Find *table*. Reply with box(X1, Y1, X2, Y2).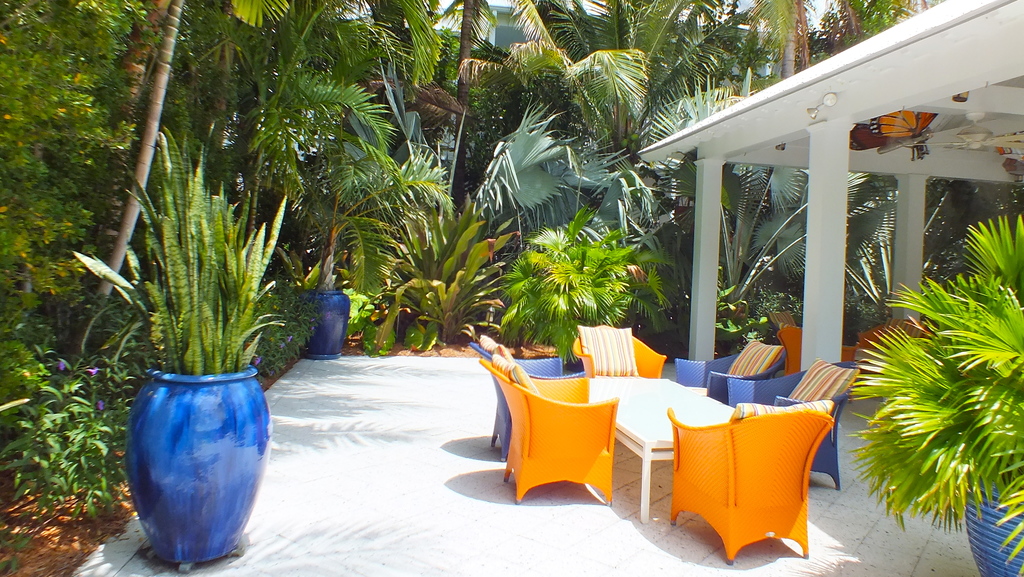
box(584, 368, 739, 527).
